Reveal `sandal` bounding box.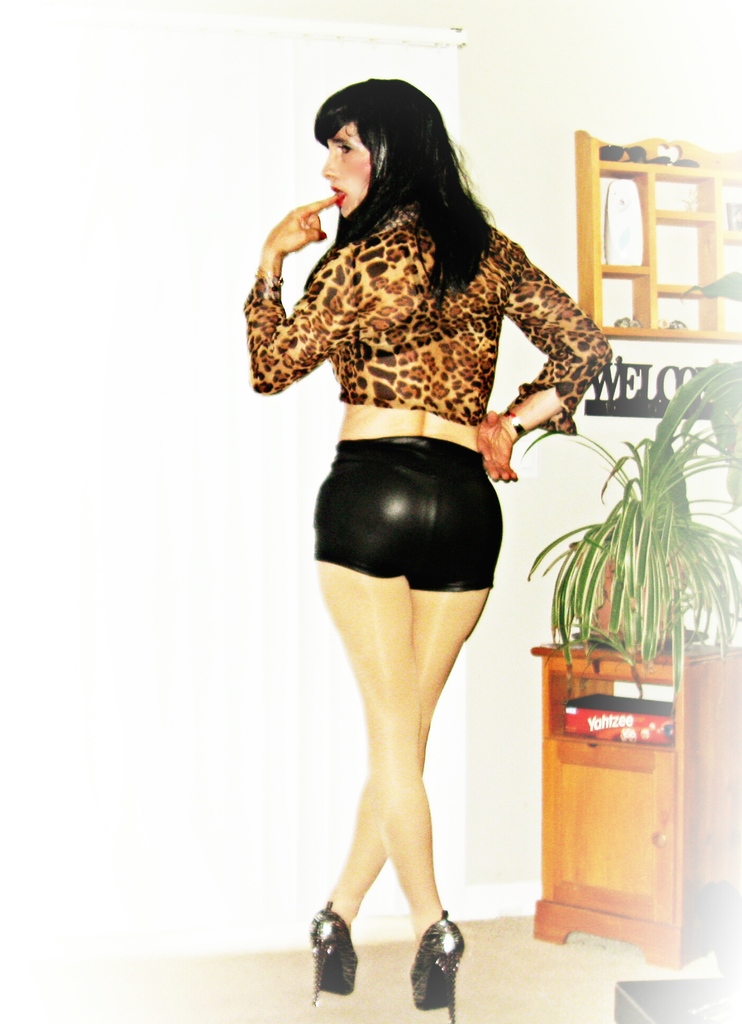
Revealed: (306,908,360,1012).
